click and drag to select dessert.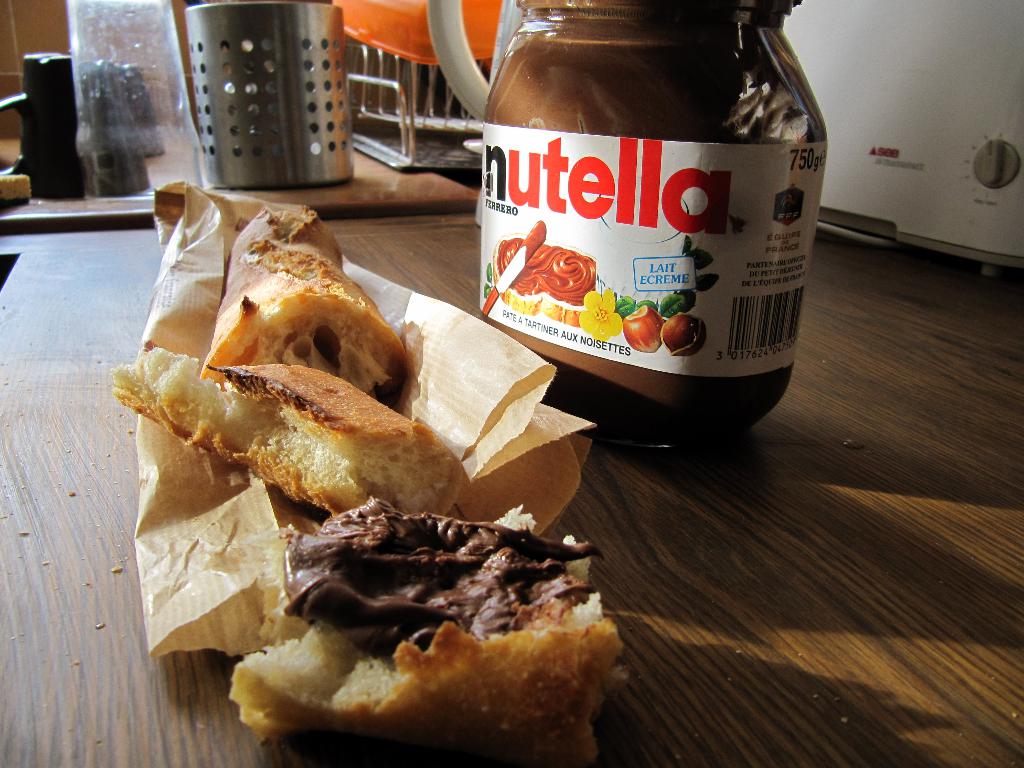
Selection: pyautogui.locateOnScreen(213, 195, 421, 397).
